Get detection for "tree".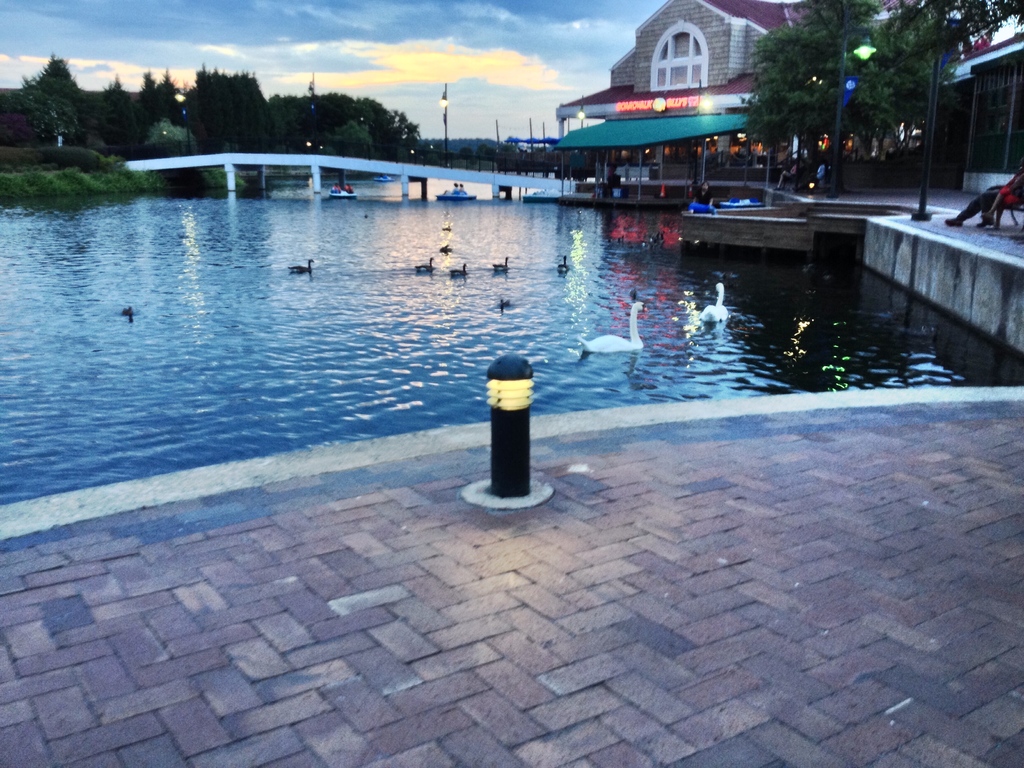
Detection: box(716, 15, 947, 167).
